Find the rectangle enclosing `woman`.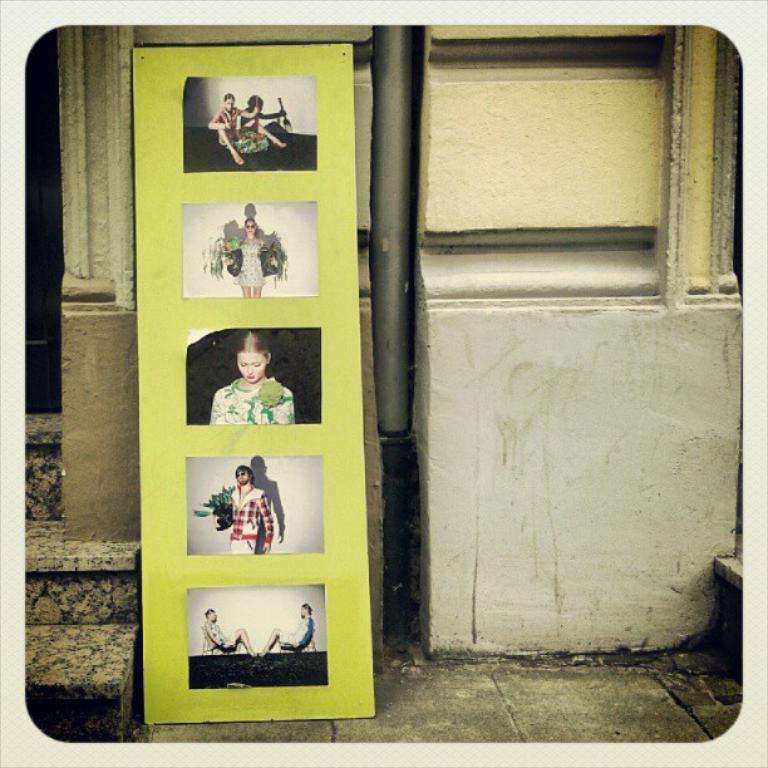
crop(207, 90, 295, 164).
